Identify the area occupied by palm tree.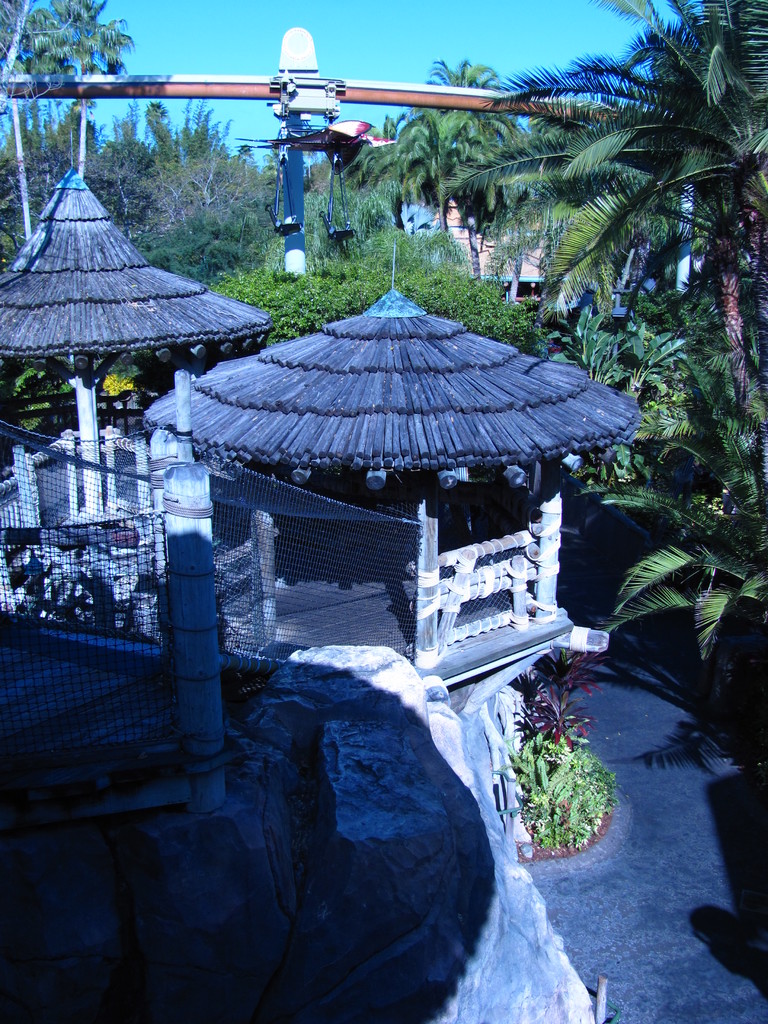
Area: <region>463, 26, 732, 455</region>.
